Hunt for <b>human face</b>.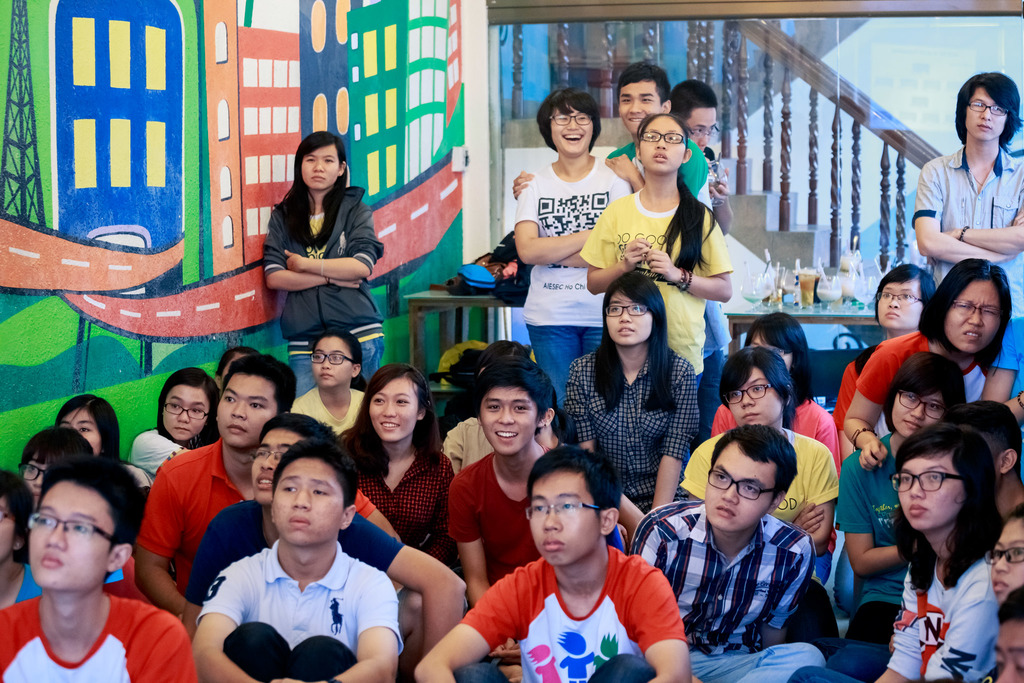
Hunted down at box=[268, 452, 340, 545].
